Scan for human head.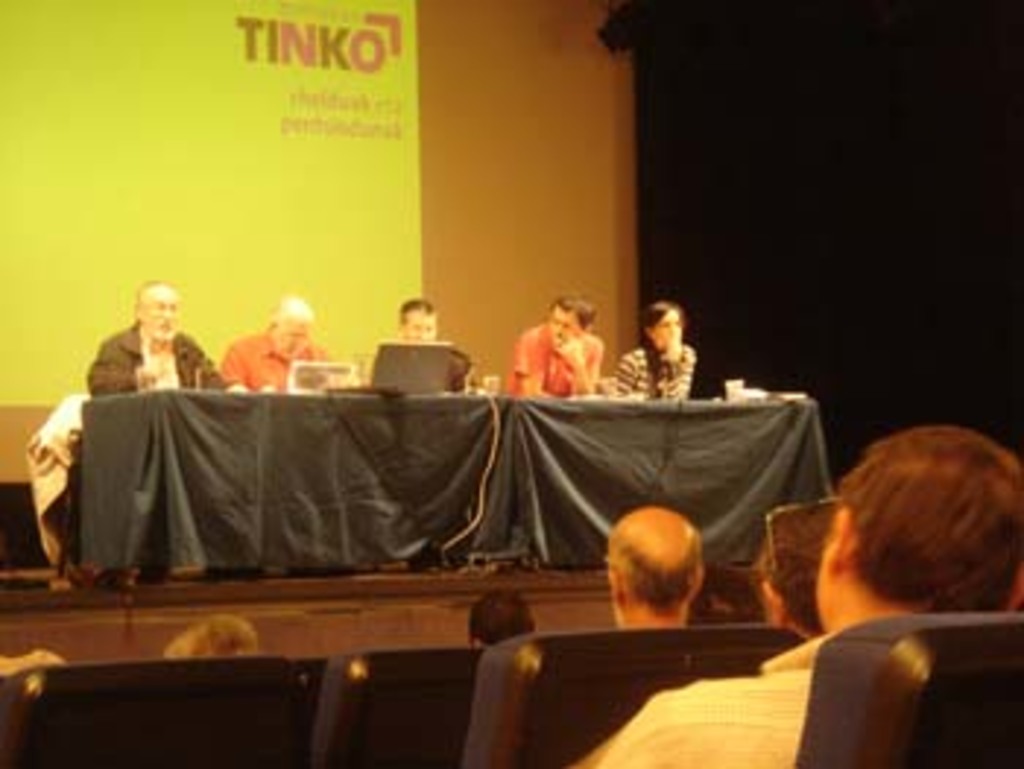
Scan result: box(178, 611, 255, 661).
